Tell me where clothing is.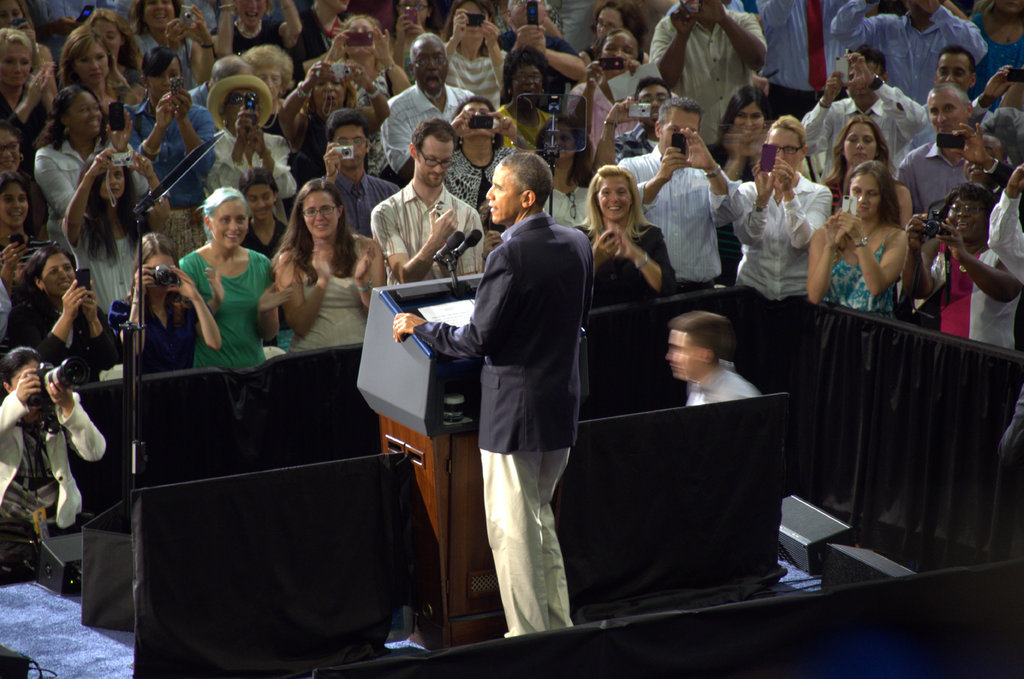
clothing is at x1=326, y1=172, x2=410, y2=250.
